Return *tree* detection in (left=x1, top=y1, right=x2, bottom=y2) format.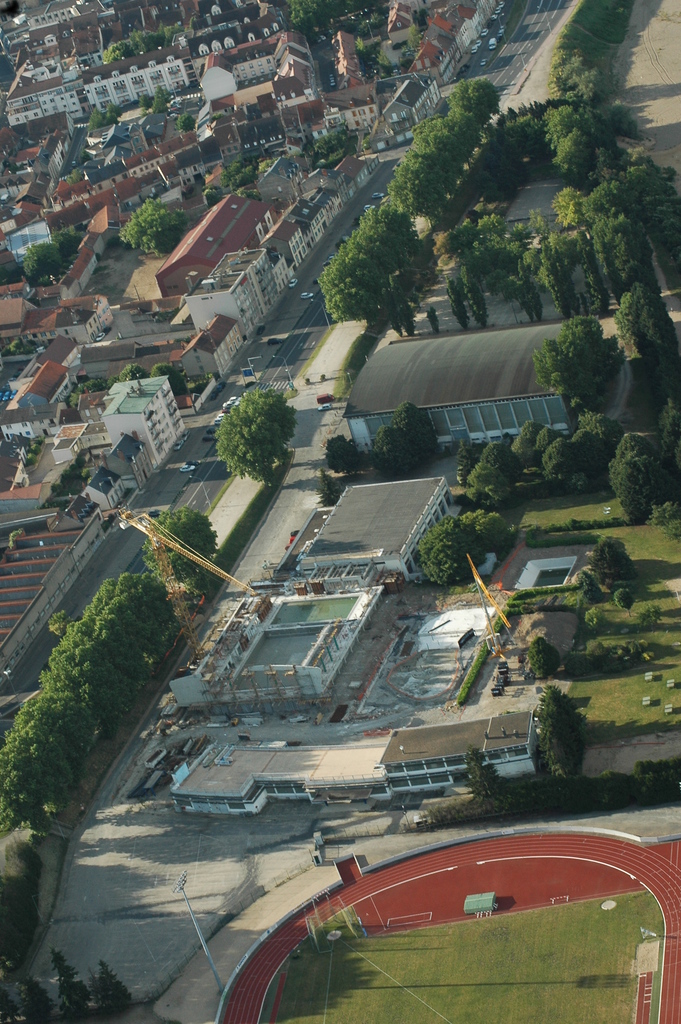
(left=485, top=435, right=541, bottom=504).
